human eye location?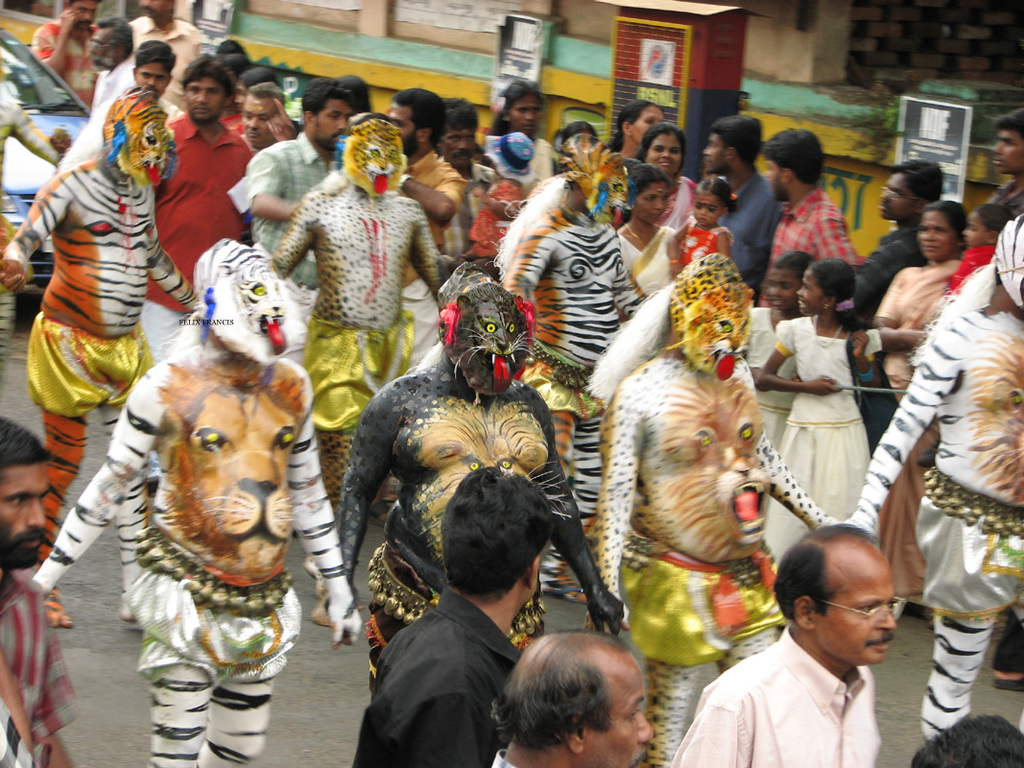
bbox=[782, 283, 793, 292]
